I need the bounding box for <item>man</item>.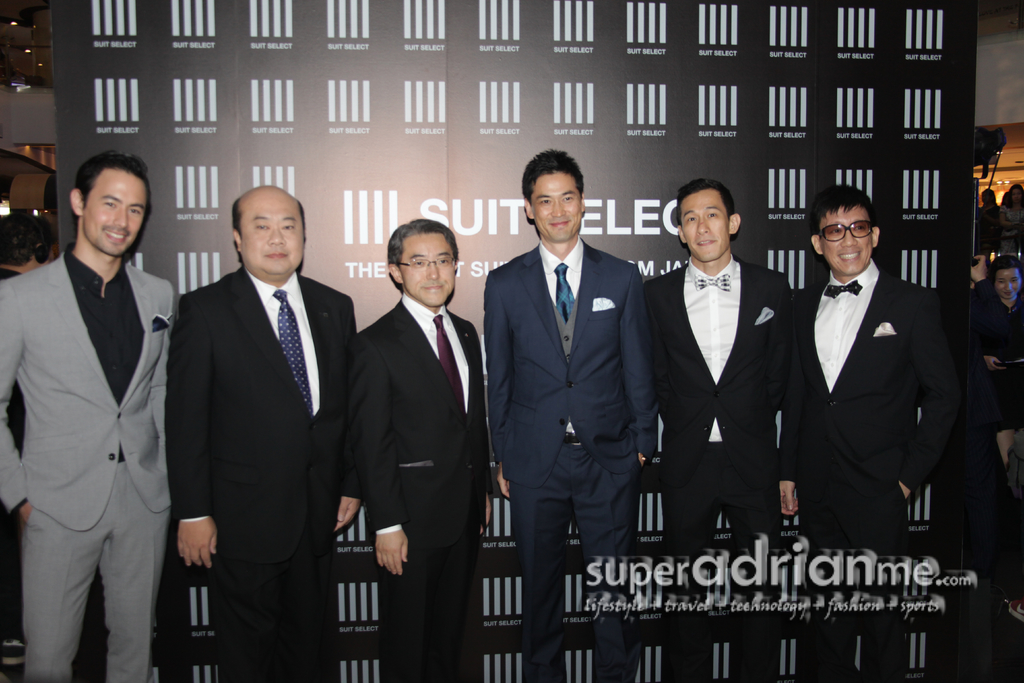
Here it is: bbox=[644, 174, 808, 682].
